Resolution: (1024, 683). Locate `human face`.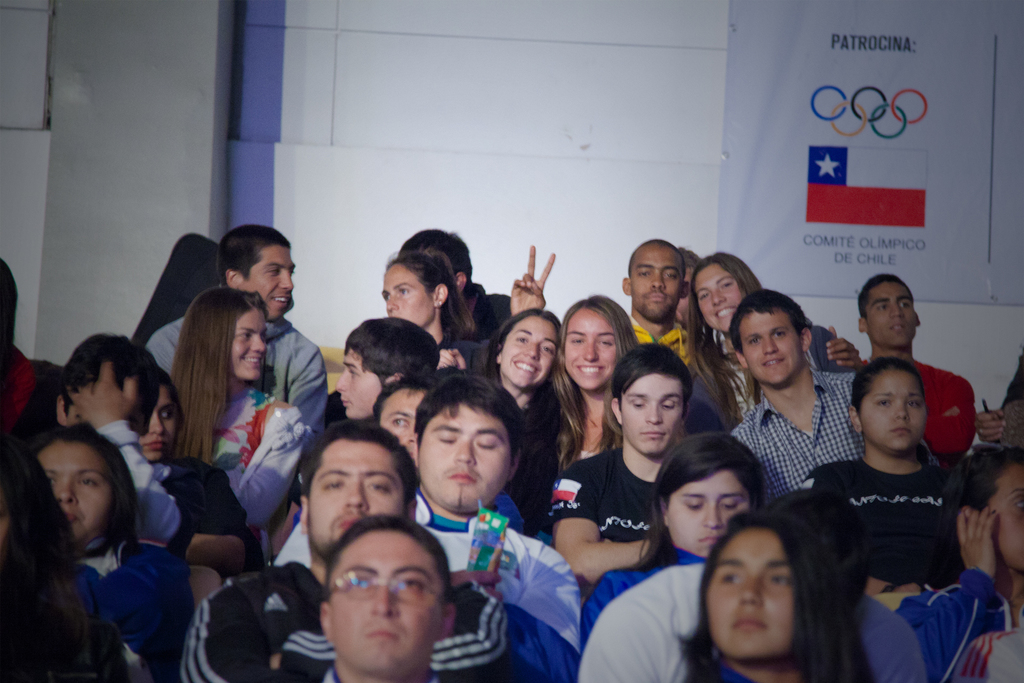
(228,308,268,381).
